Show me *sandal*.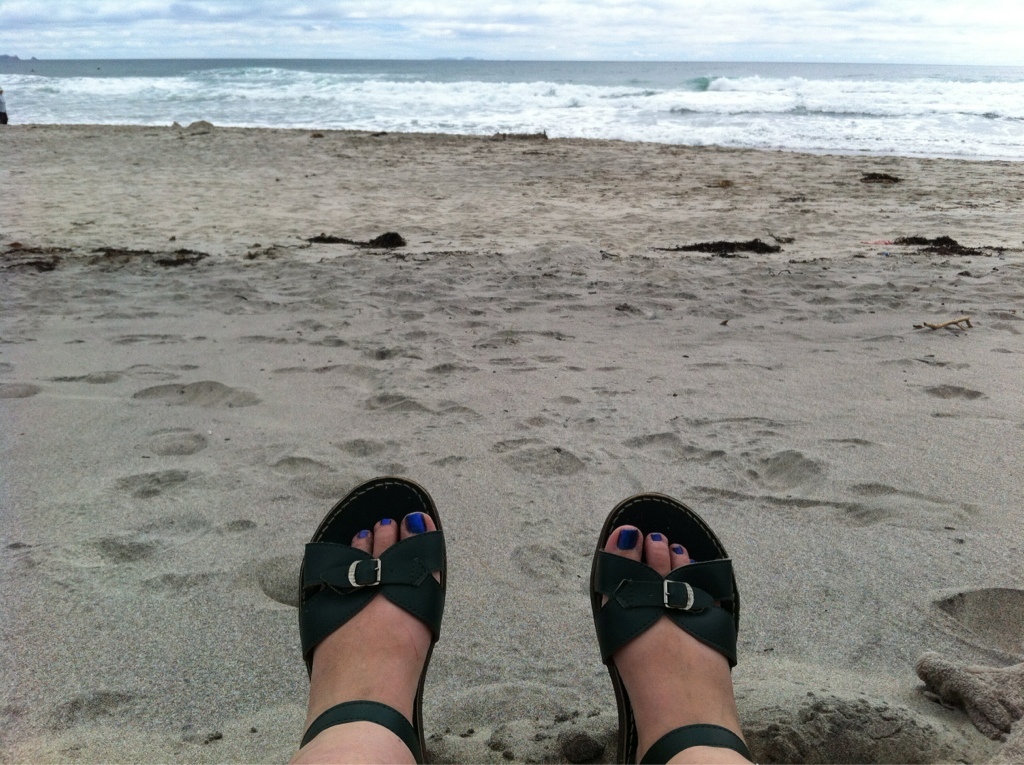
*sandal* is here: box=[293, 482, 448, 764].
